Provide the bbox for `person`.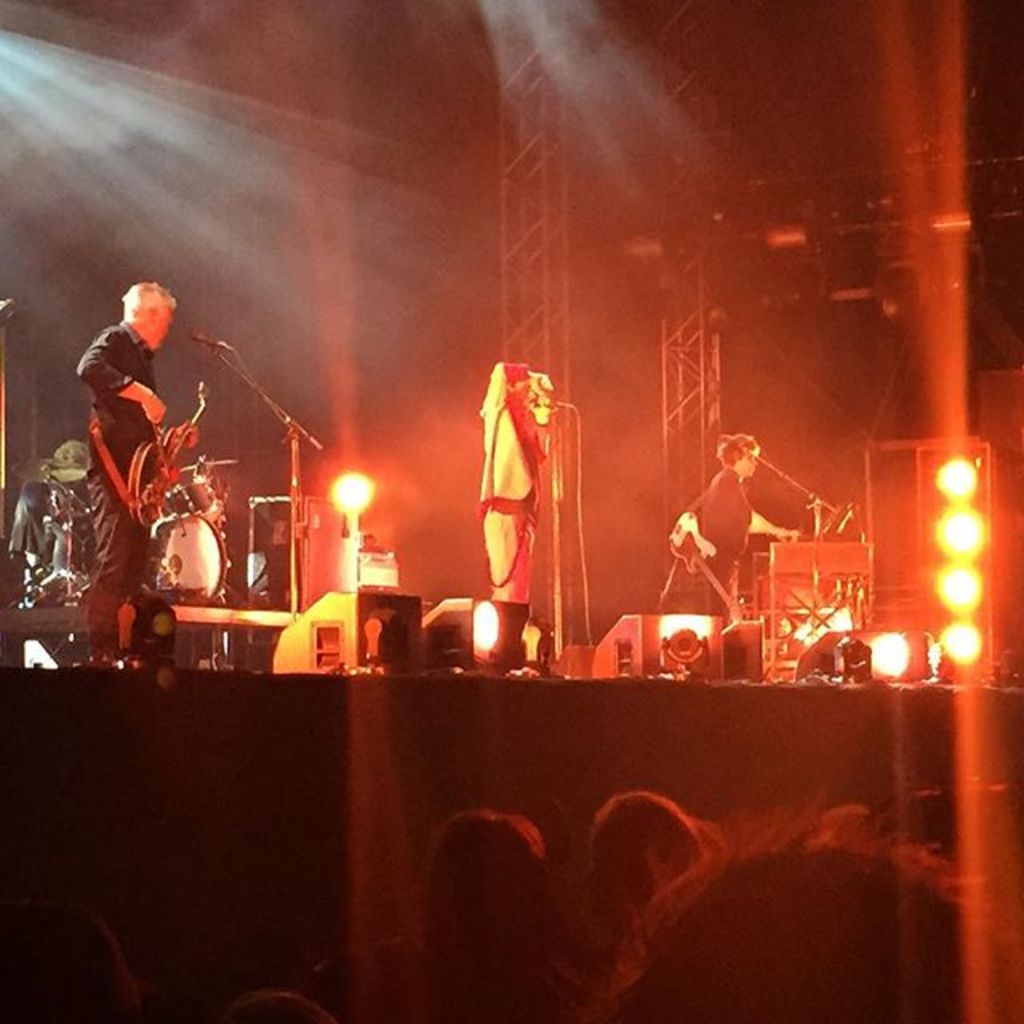
rect(694, 430, 810, 627).
